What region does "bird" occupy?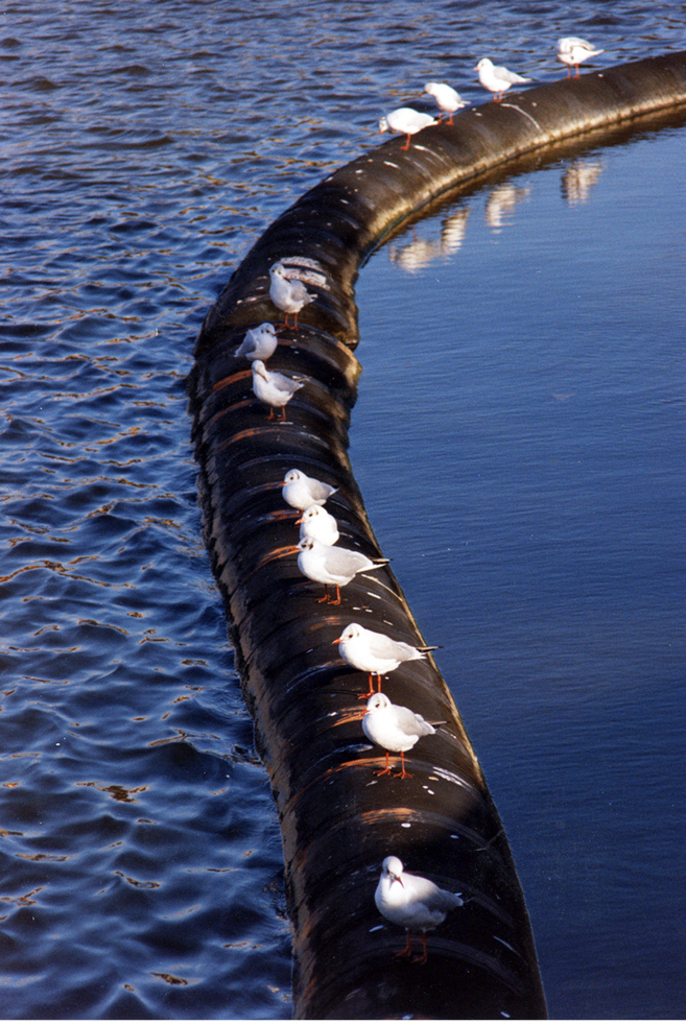
bbox=(338, 678, 444, 777).
